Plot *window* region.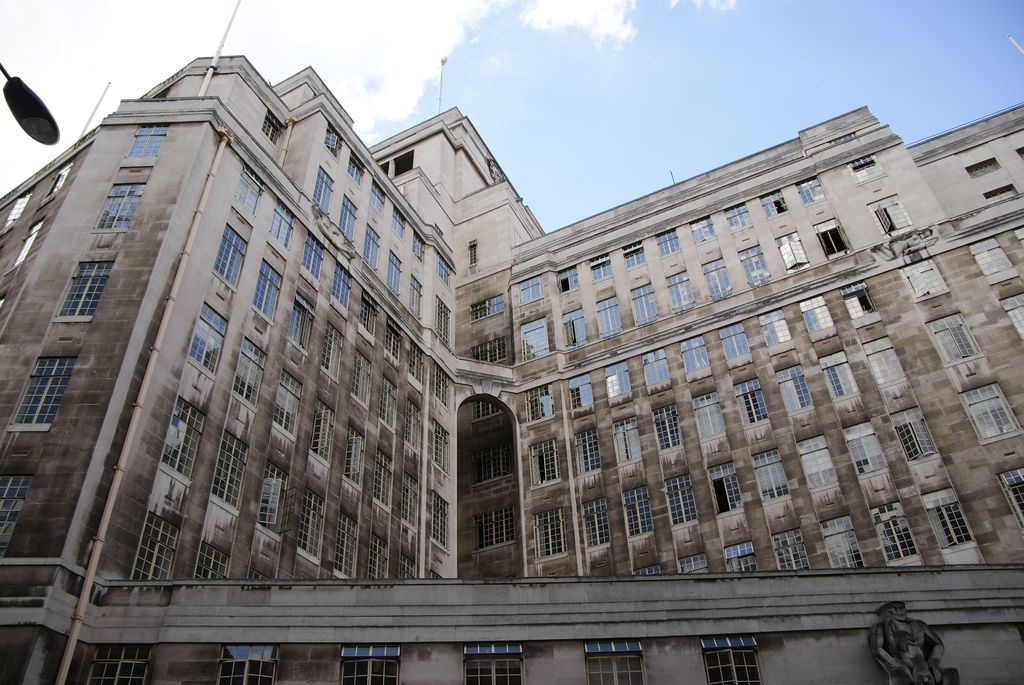
Plotted at pyautogui.locateOnScreen(325, 130, 341, 157).
